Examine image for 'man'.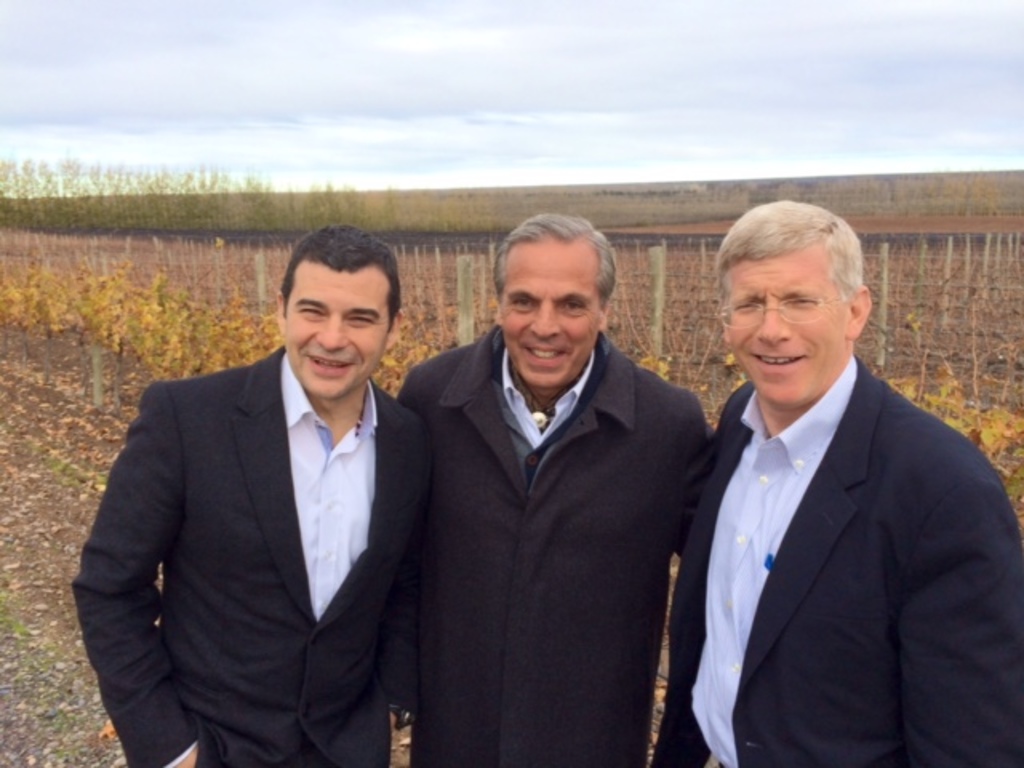
Examination result: BBox(382, 208, 712, 766).
